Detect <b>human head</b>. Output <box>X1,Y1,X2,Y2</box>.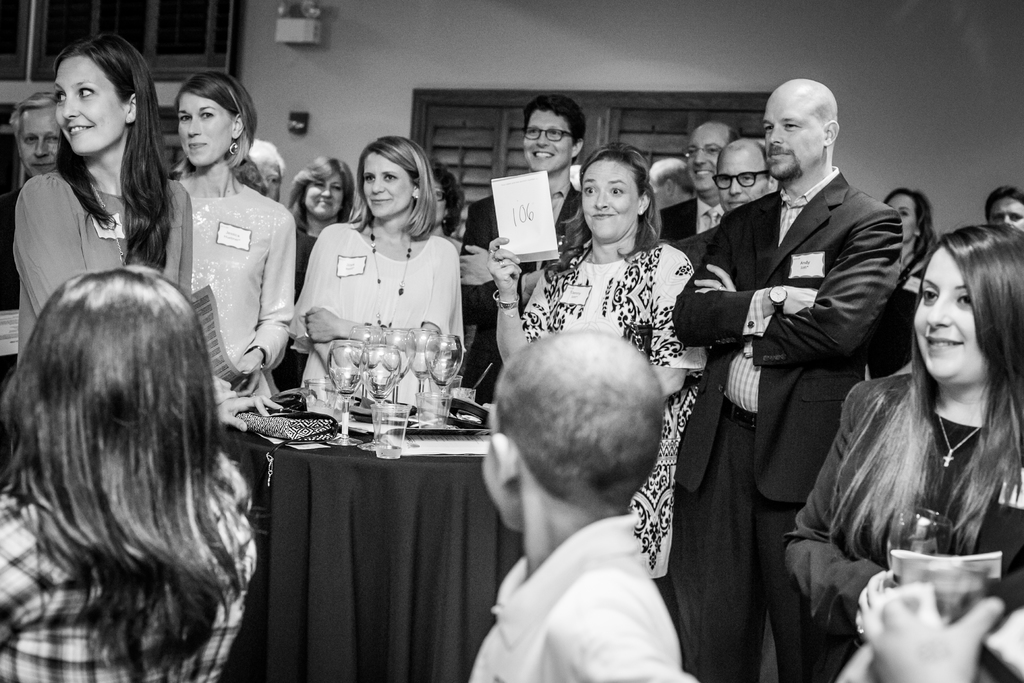
<box>428,160,458,228</box>.
